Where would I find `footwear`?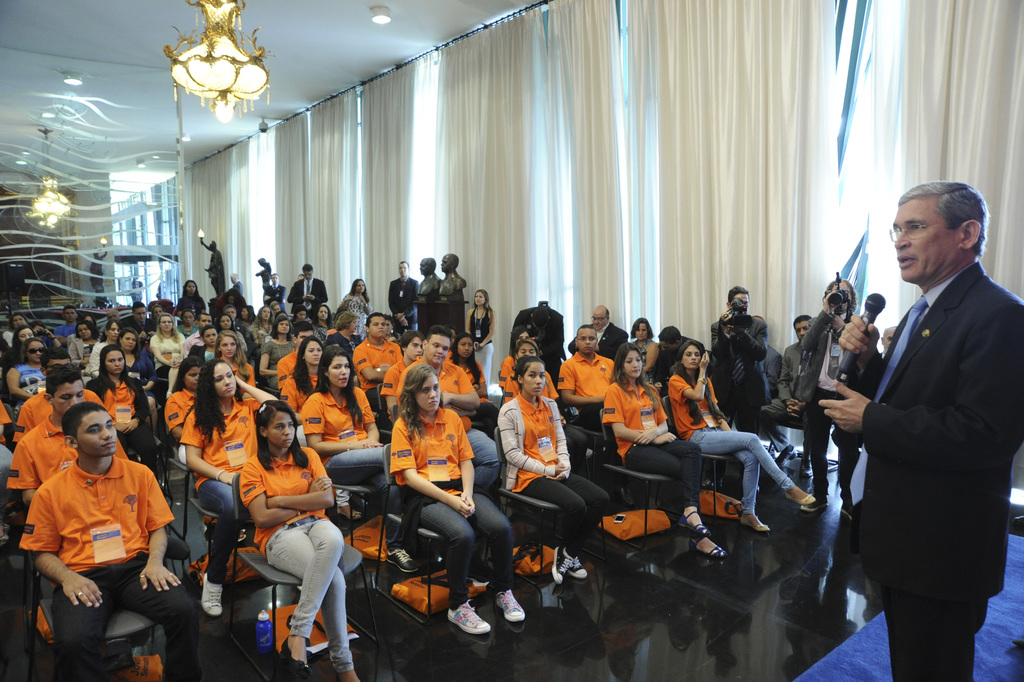
At bbox=[446, 596, 491, 638].
